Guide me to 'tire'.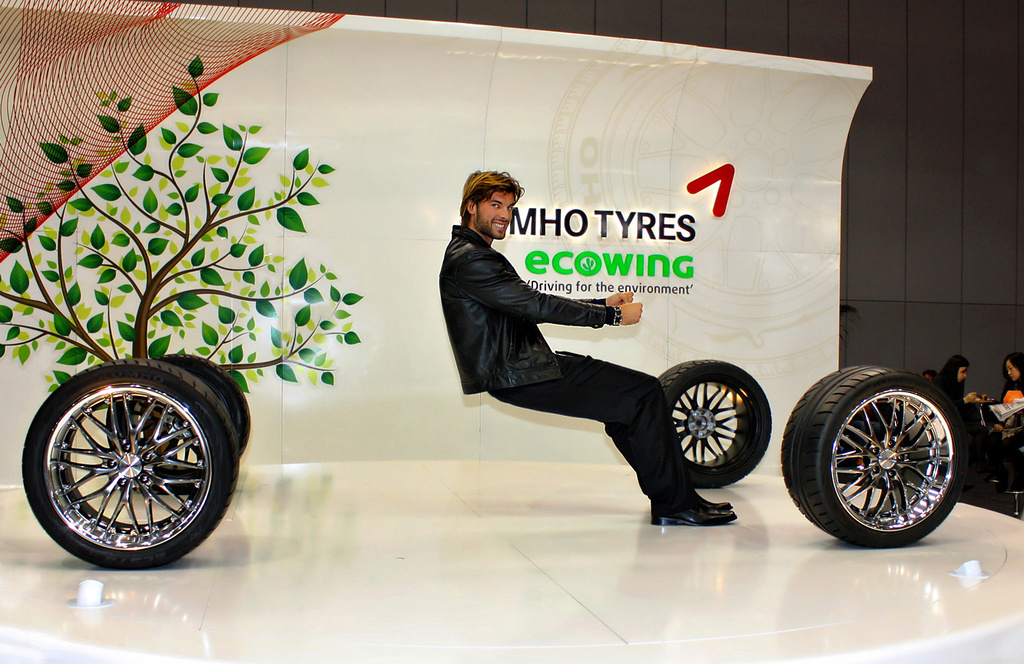
Guidance: left=663, top=360, right=774, bottom=489.
